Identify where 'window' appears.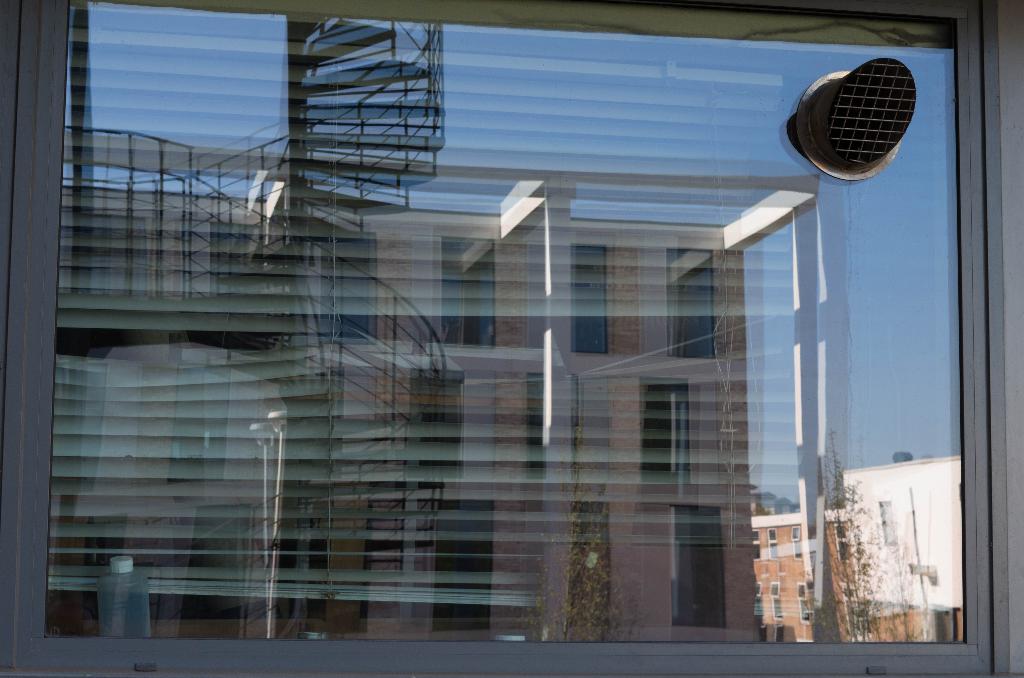
Appears at <region>93, 211, 145, 293</region>.
